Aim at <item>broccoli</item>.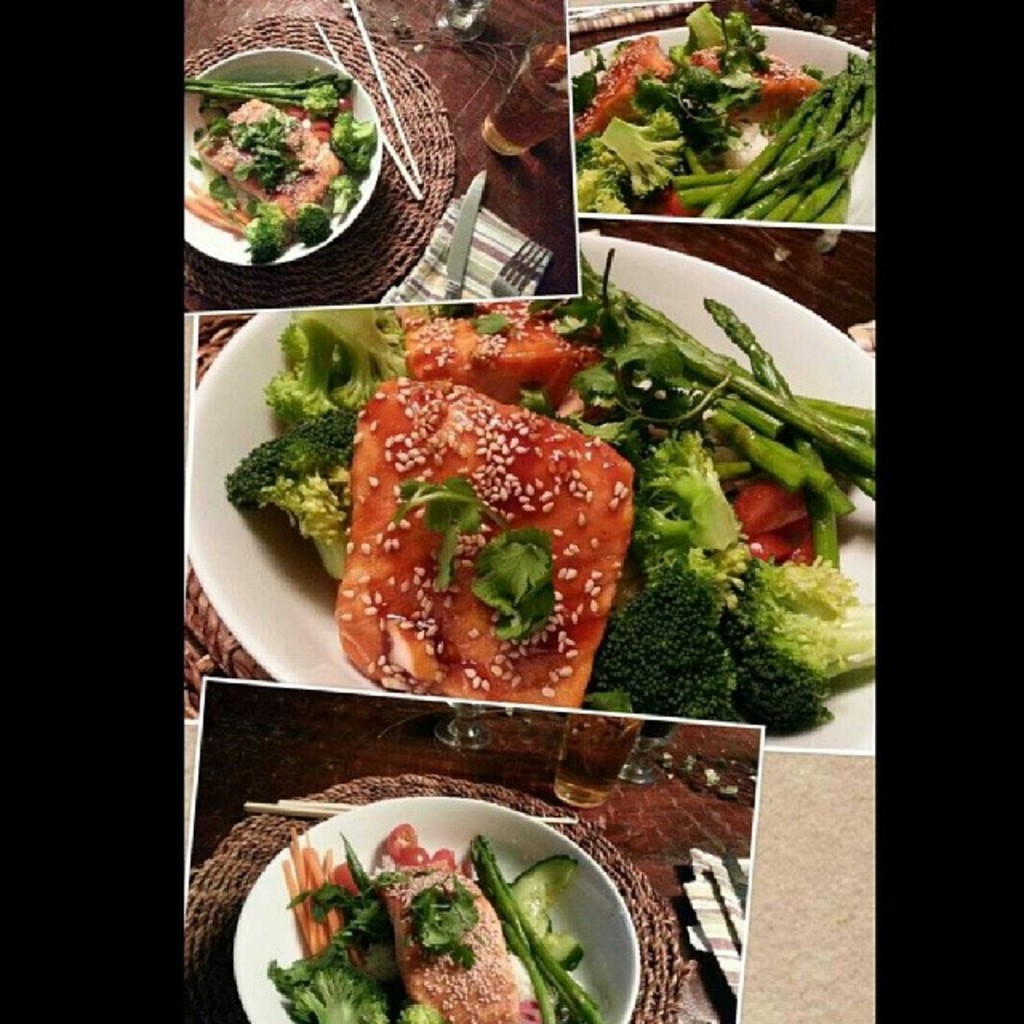
Aimed at <region>331, 114, 381, 173</region>.
